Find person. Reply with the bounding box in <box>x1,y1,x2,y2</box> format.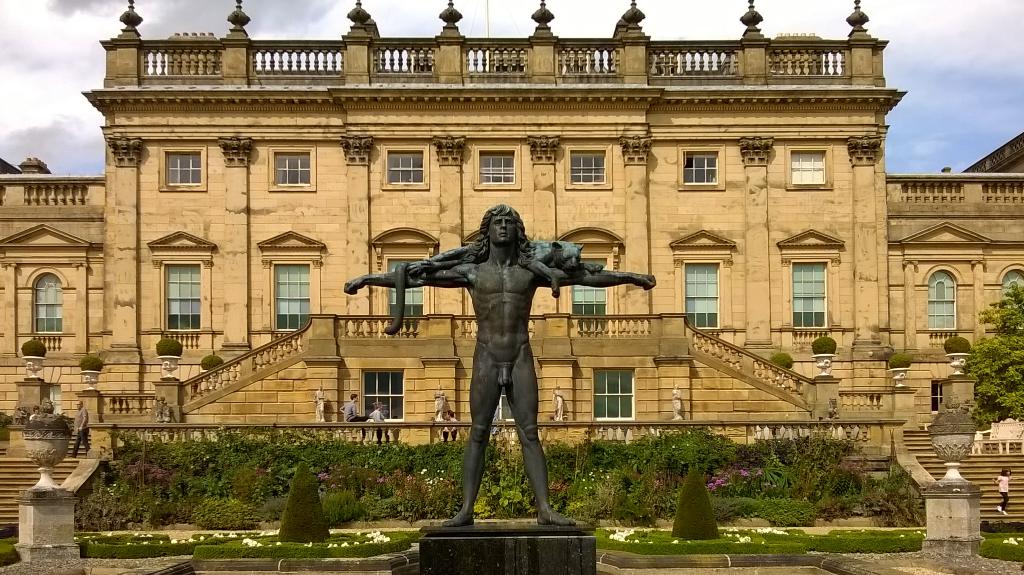
<box>993,466,1012,516</box>.
